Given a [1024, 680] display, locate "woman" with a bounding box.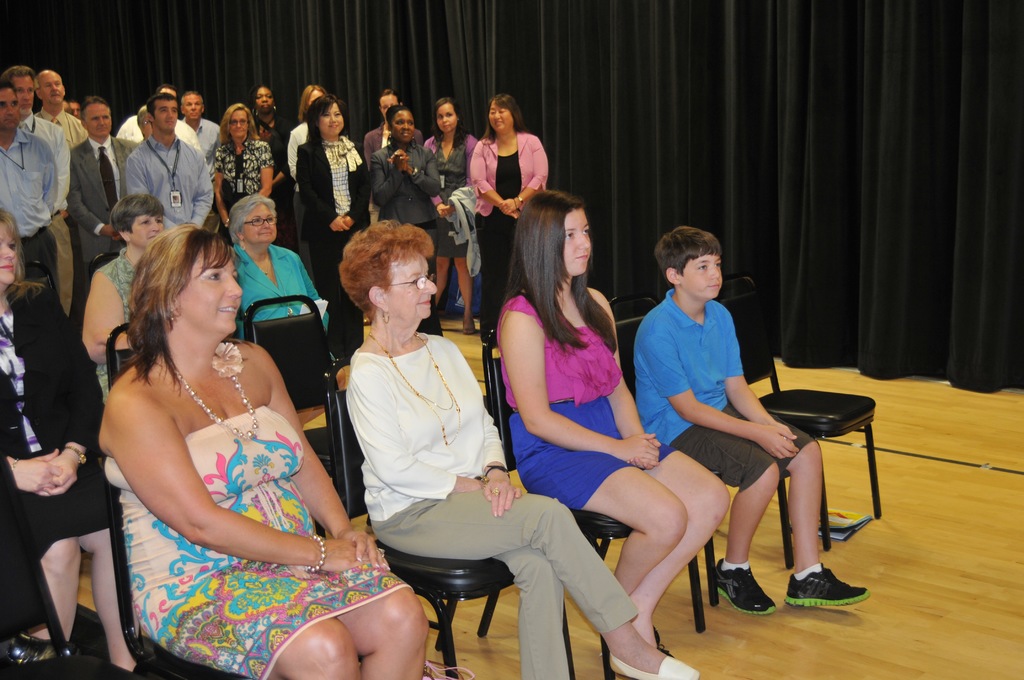
Located: (336, 214, 701, 679).
